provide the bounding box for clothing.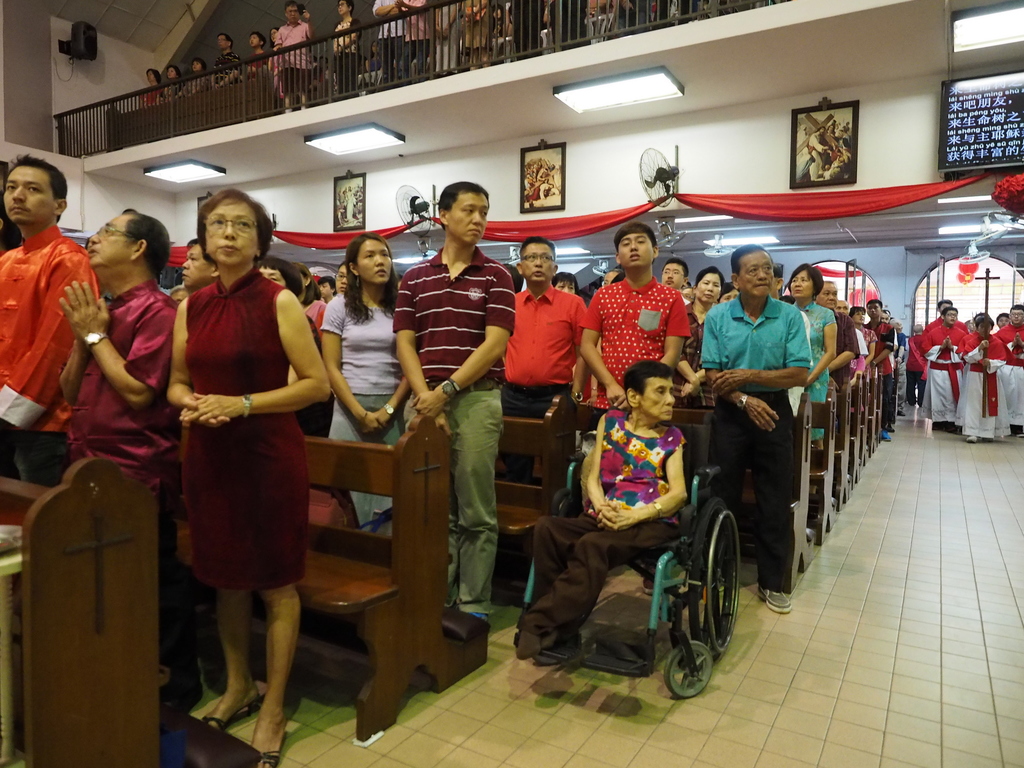
crop(792, 296, 834, 410).
